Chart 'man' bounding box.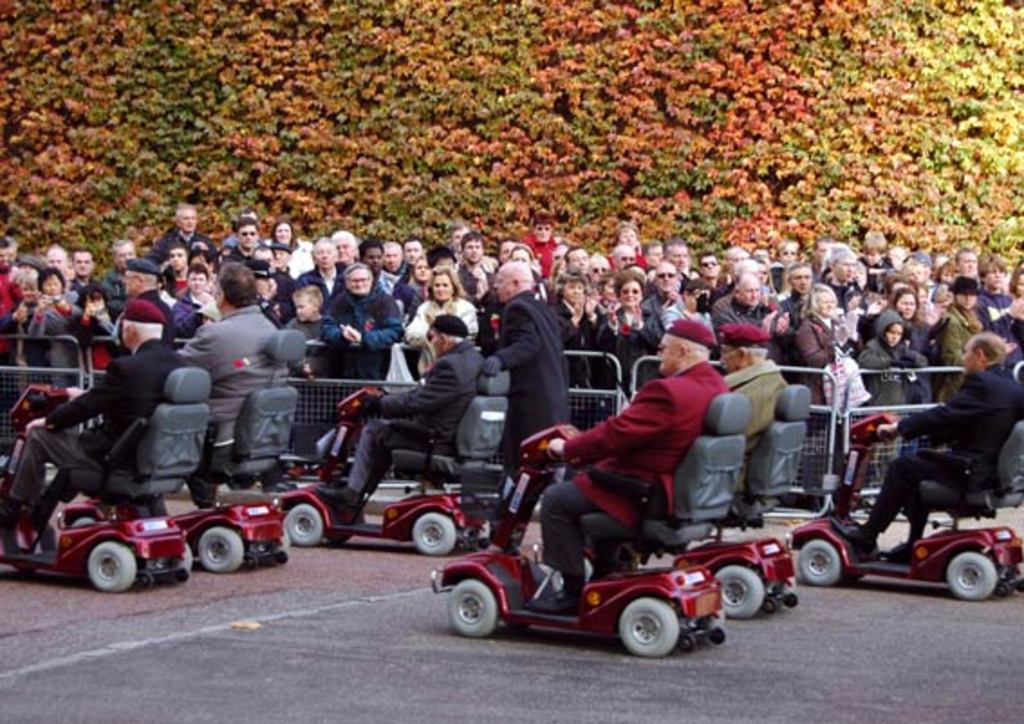
Charted: <region>350, 237, 397, 296</region>.
